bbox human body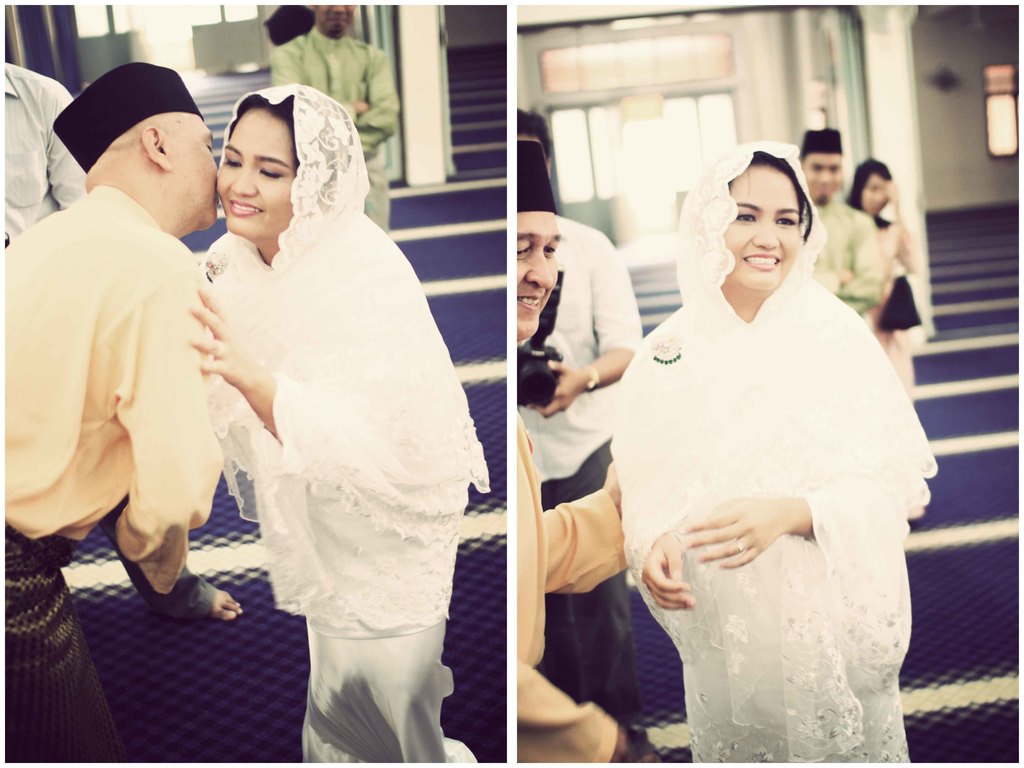
locate(186, 212, 497, 767)
